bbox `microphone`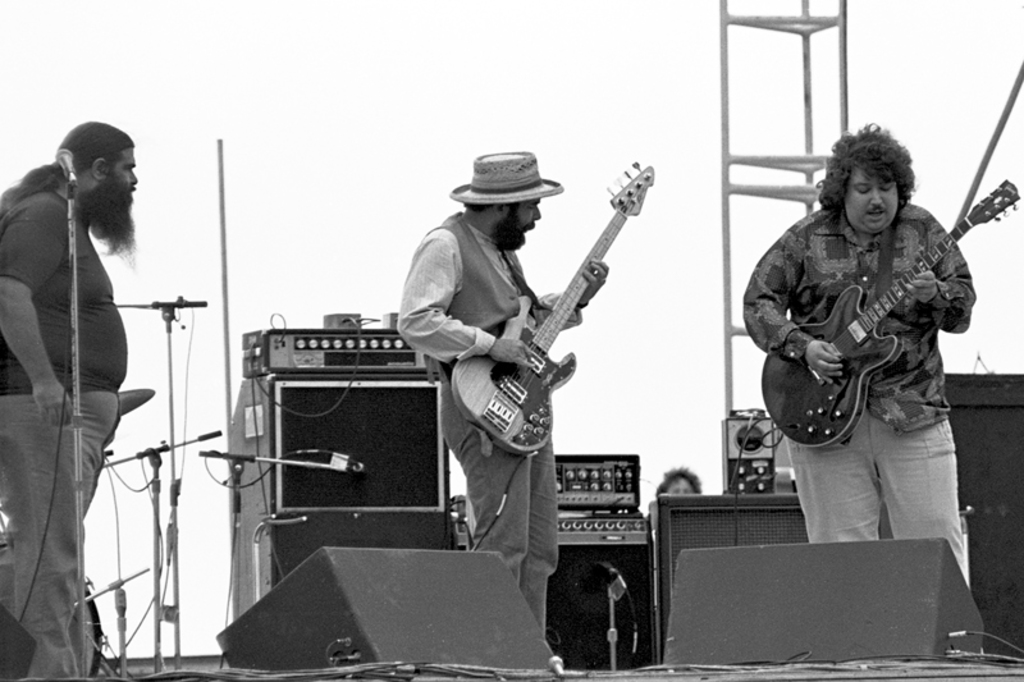
box=[56, 148, 81, 183]
